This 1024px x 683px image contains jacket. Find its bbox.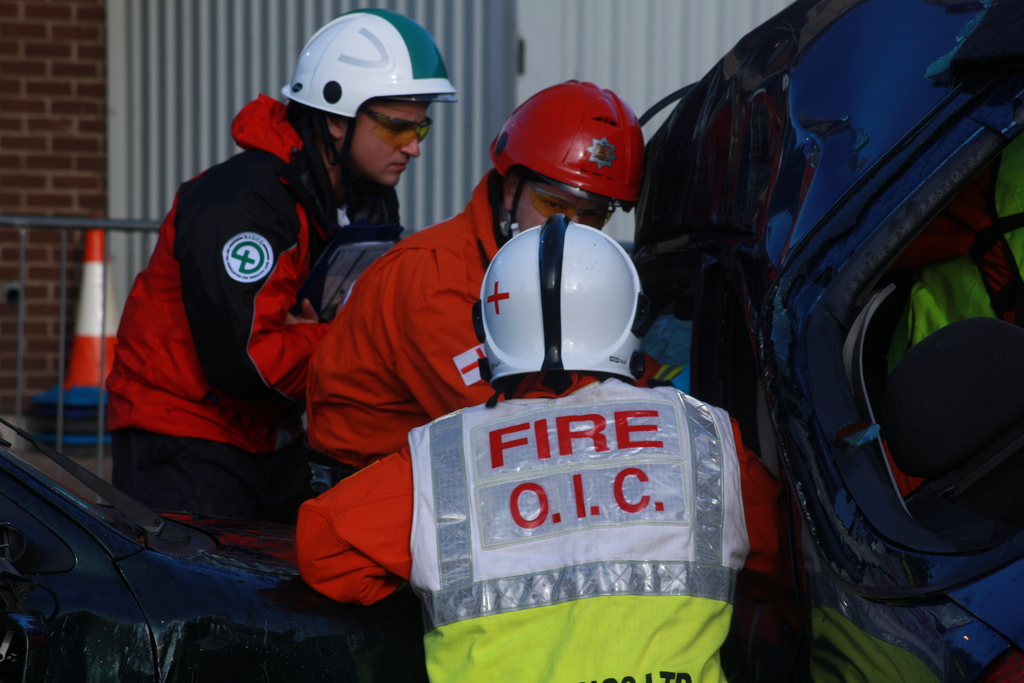
[303, 171, 511, 472].
